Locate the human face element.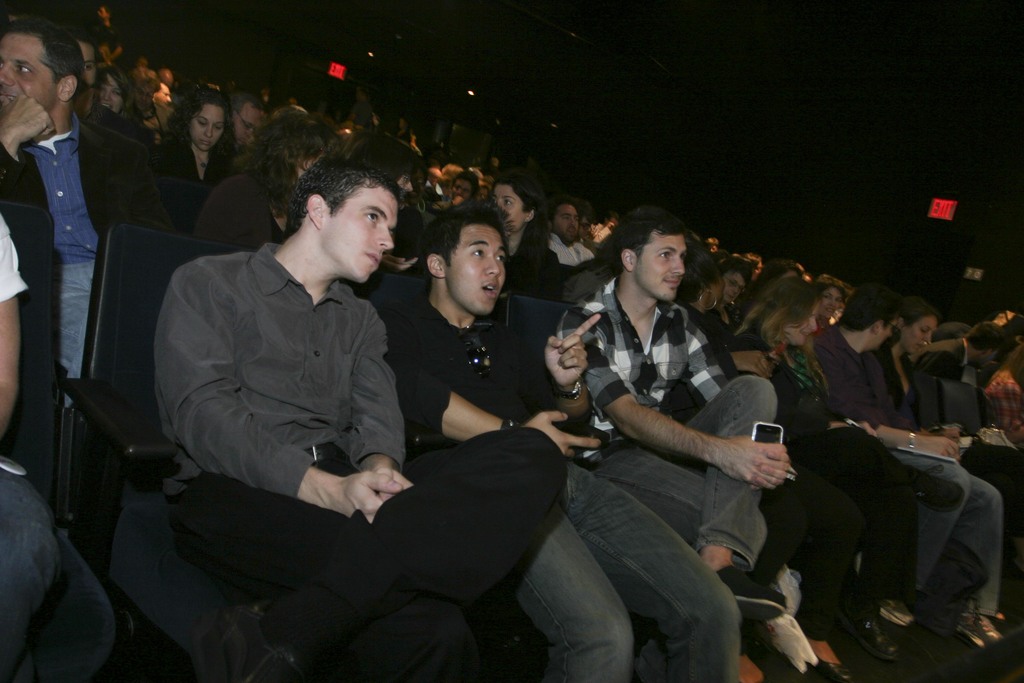
Element bbox: x1=76 y1=40 x2=99 y2=92.
